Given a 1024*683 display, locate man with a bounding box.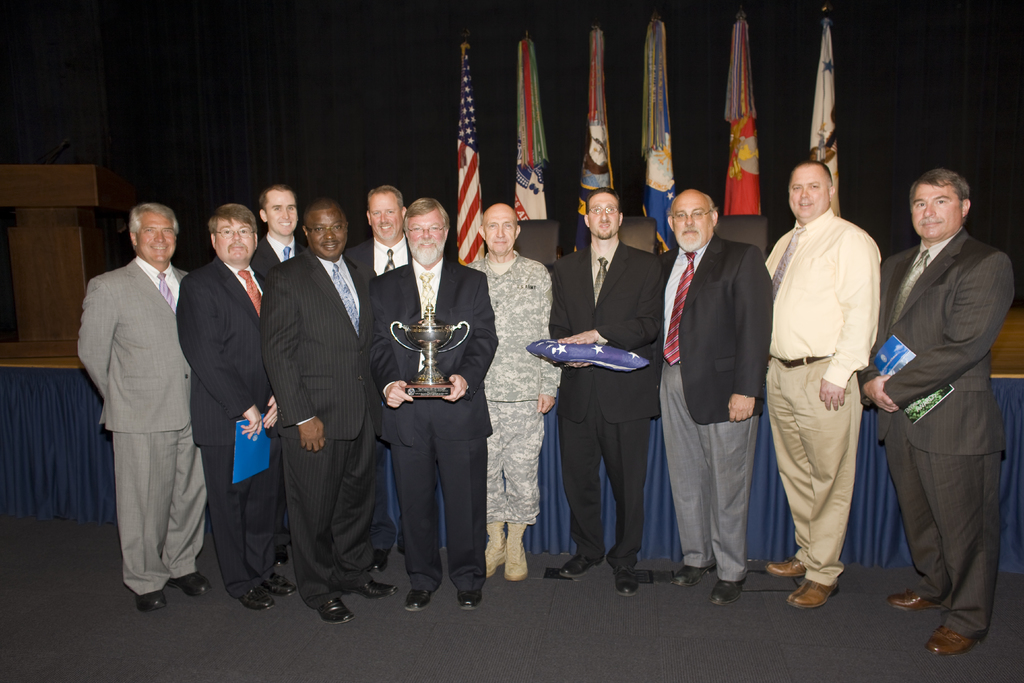
Located: 652, 188, 774, 609.
